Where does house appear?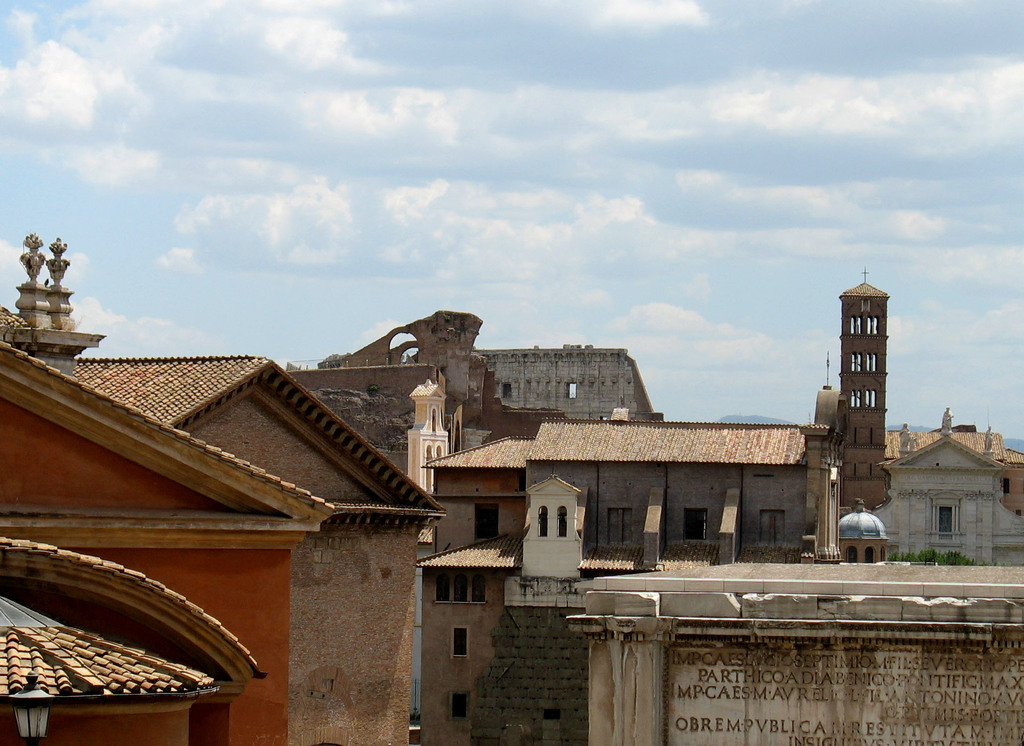
Appears at (0, 226, 451, 745).
